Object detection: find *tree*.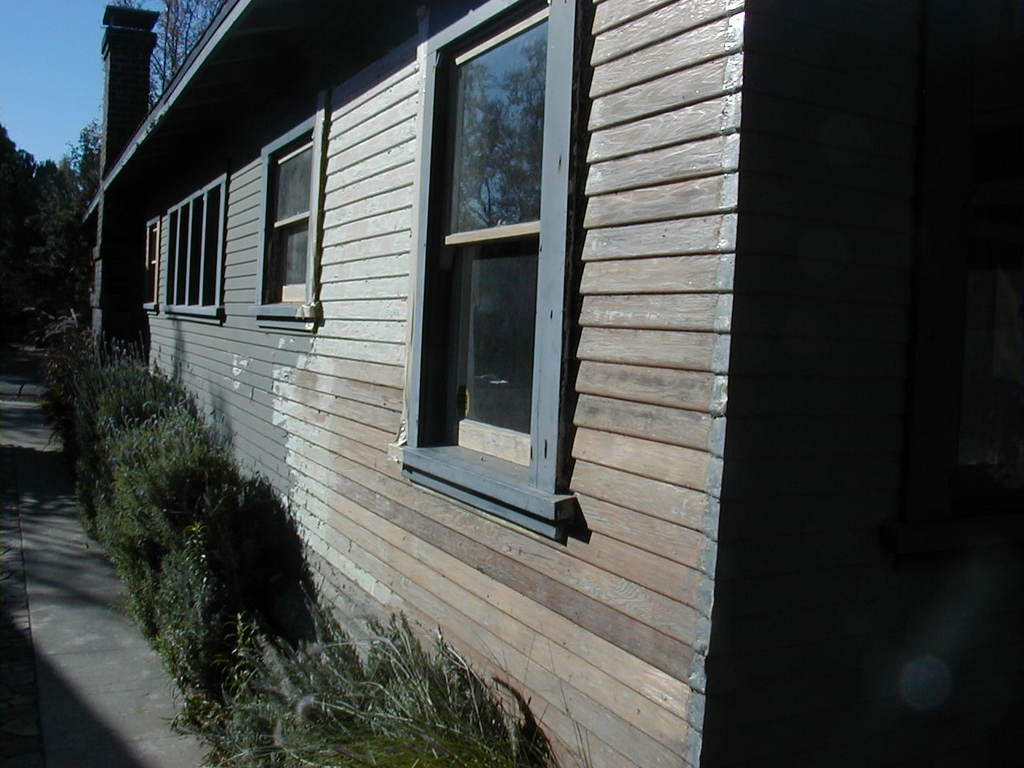
0:119:38:298.
